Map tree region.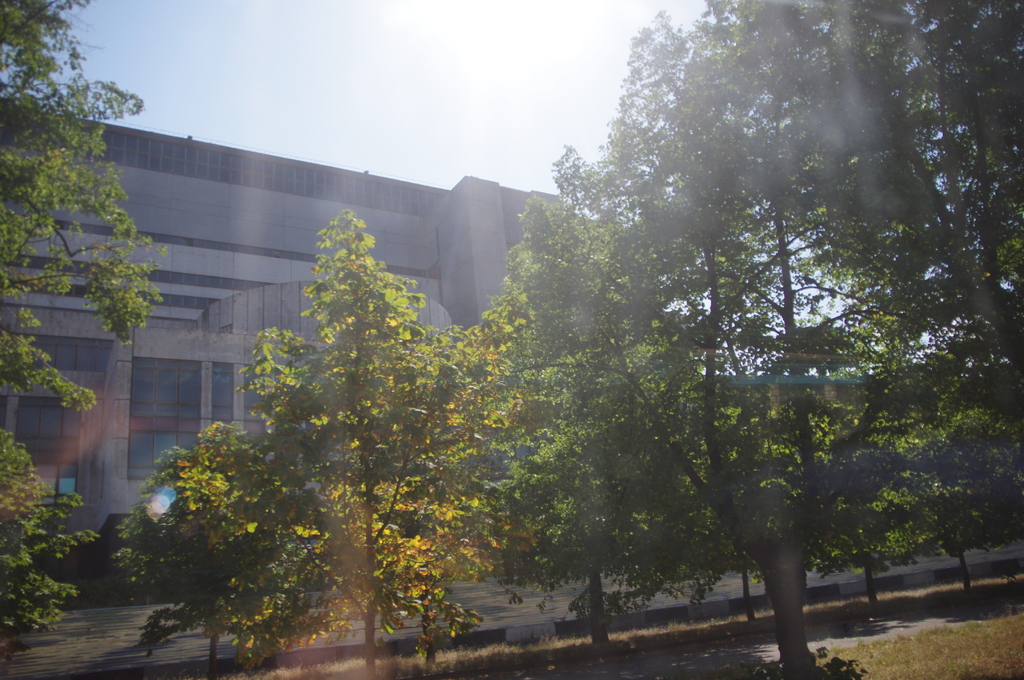
Mapped to 549:0:1023:408.
